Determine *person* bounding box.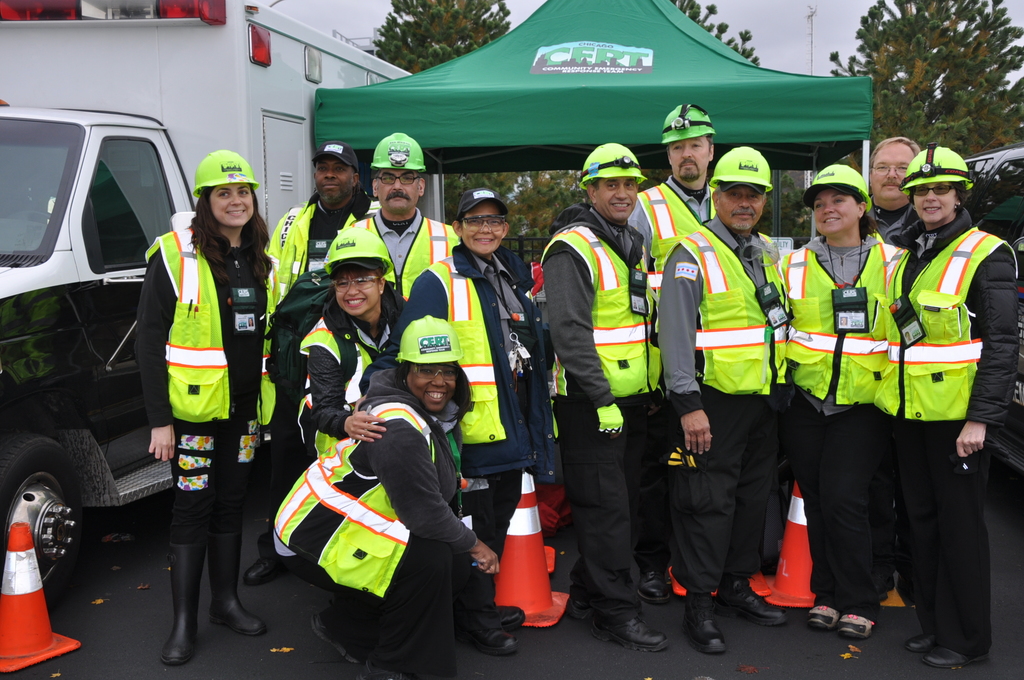
Determined: 139 111 260 663.
